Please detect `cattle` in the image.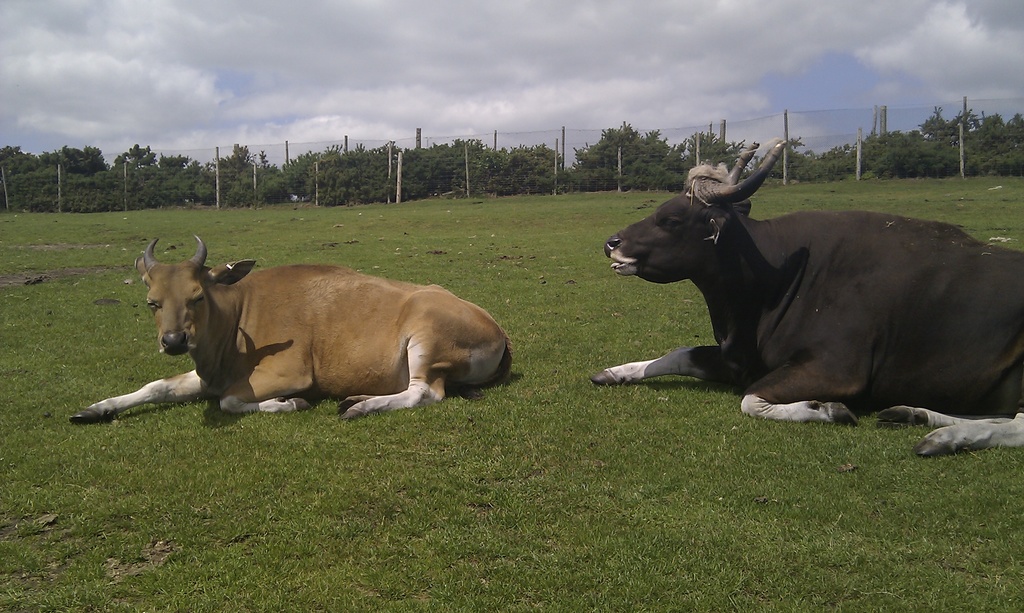
<bbox>588, 138, 1023, 457</bbox>.
